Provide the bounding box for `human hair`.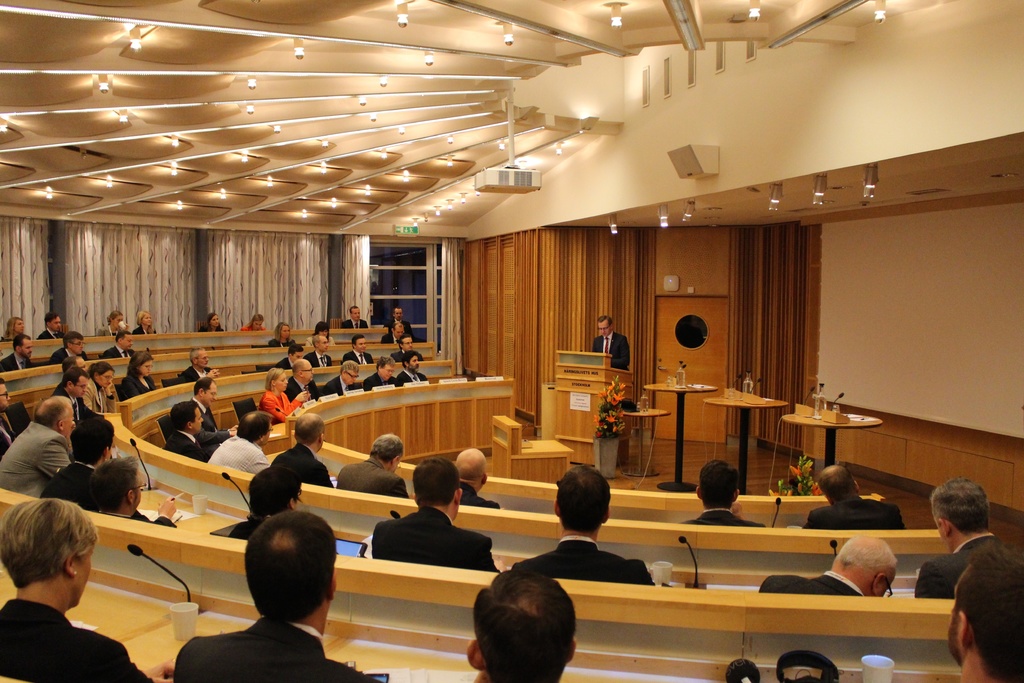
[left=61, top=367, right=87, bottom=386].
